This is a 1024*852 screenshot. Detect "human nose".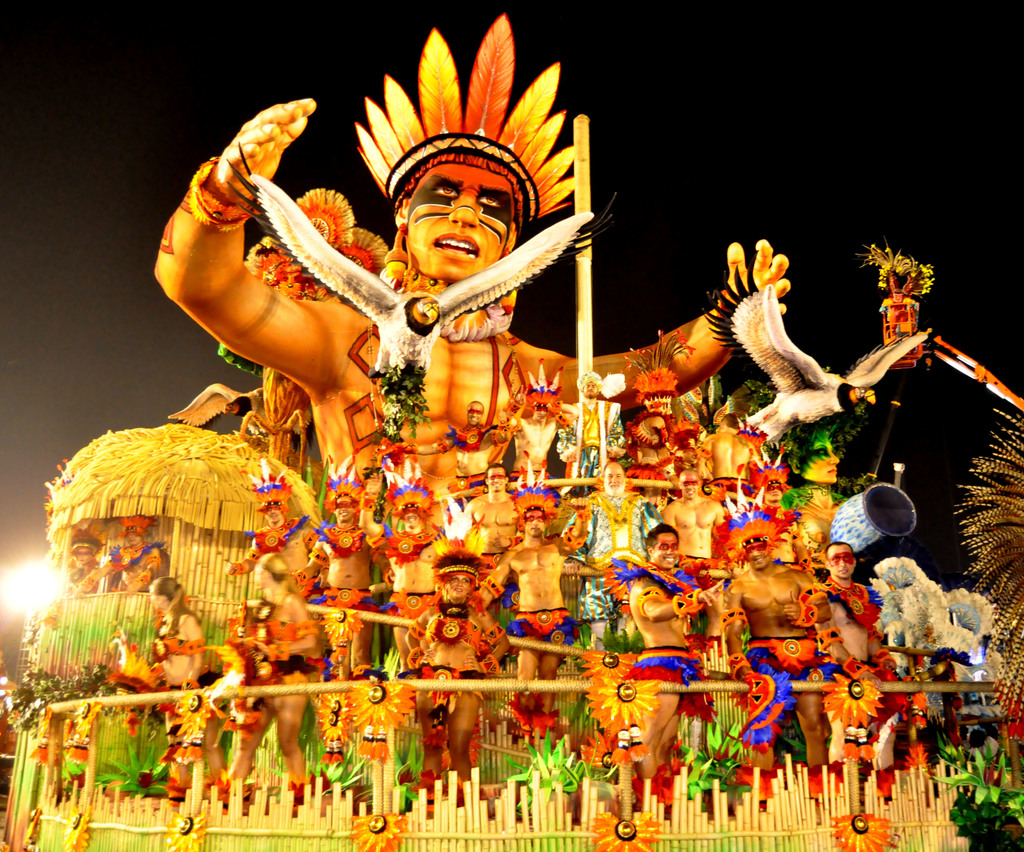
x1=456 y1=581 x2=465 y2=588.
